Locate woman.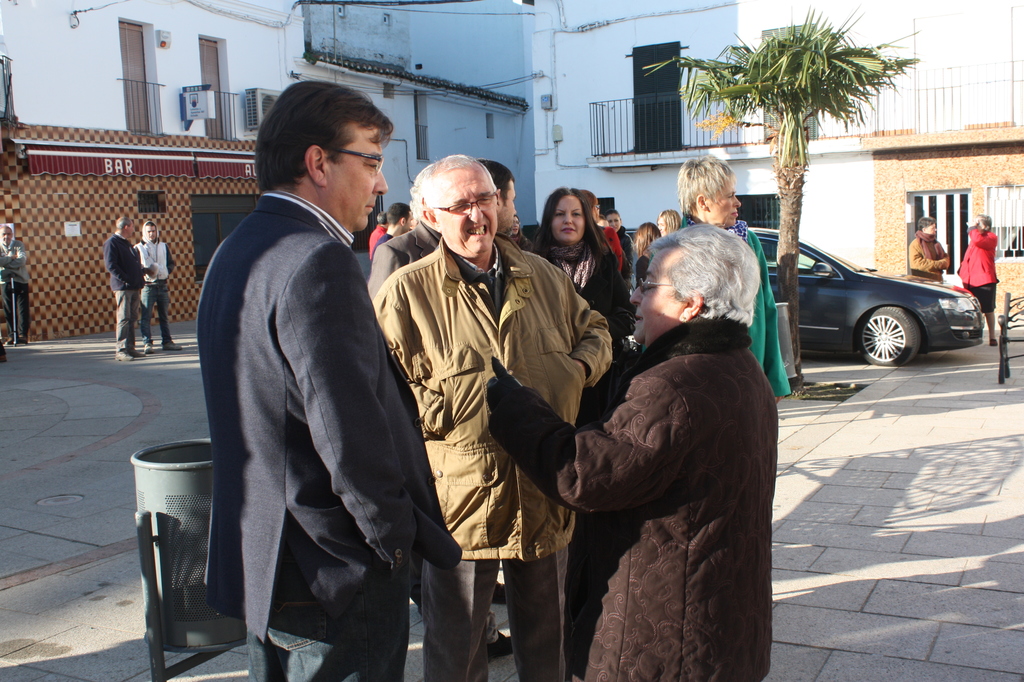
Bounding box: crop(952, 213, 1000, 342).
